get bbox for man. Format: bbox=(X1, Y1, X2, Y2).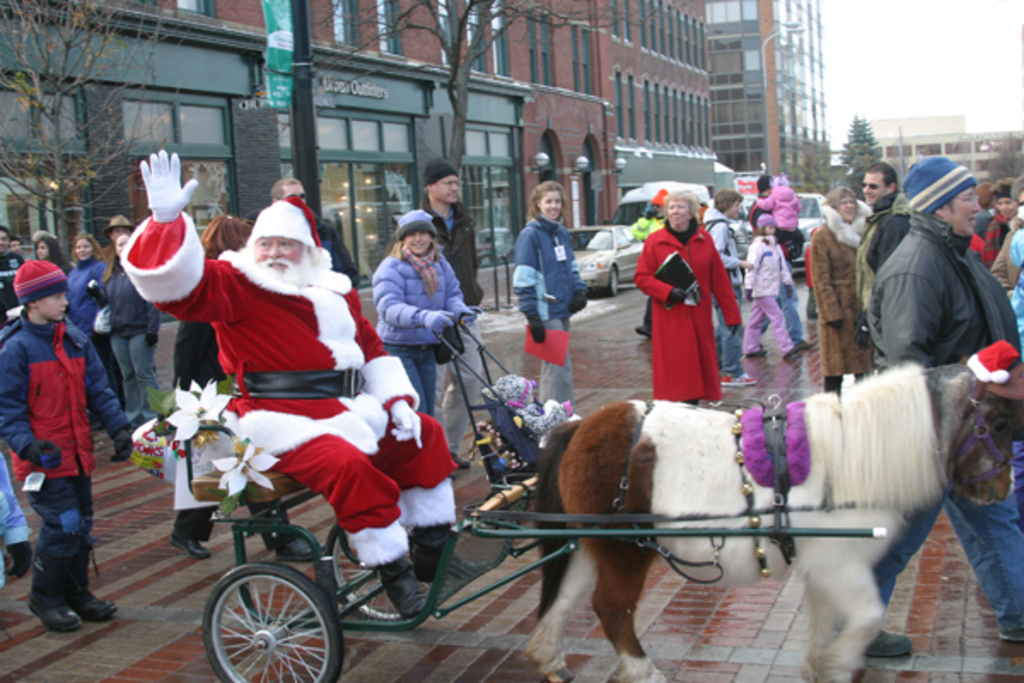
bbox=(119, 143, 497, 620).
